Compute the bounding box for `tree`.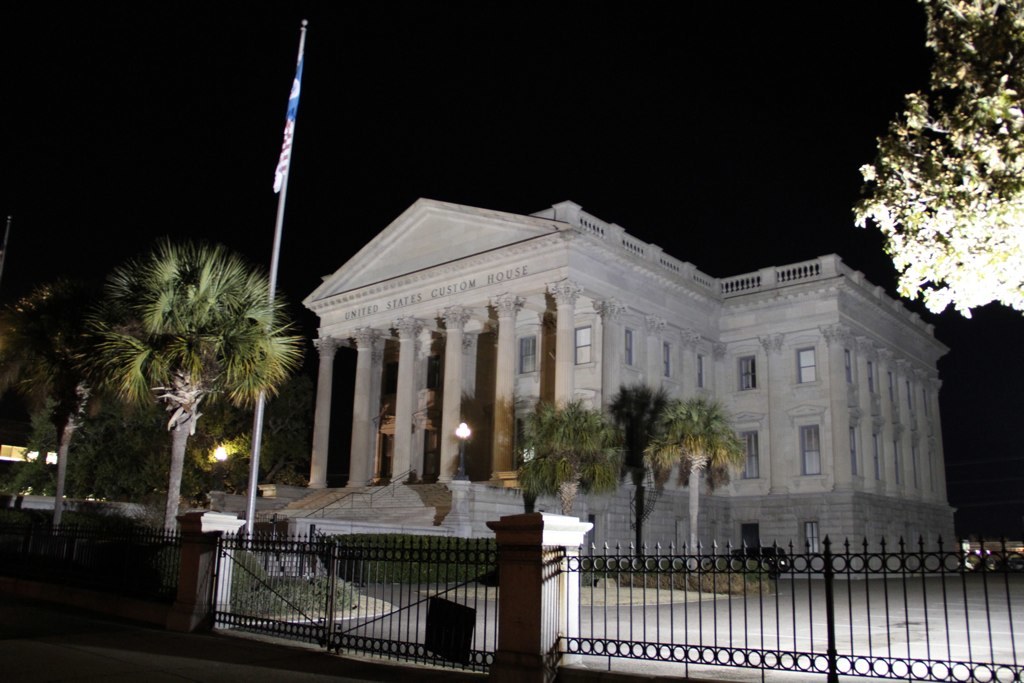
<box>0,293,131,532</box>.
